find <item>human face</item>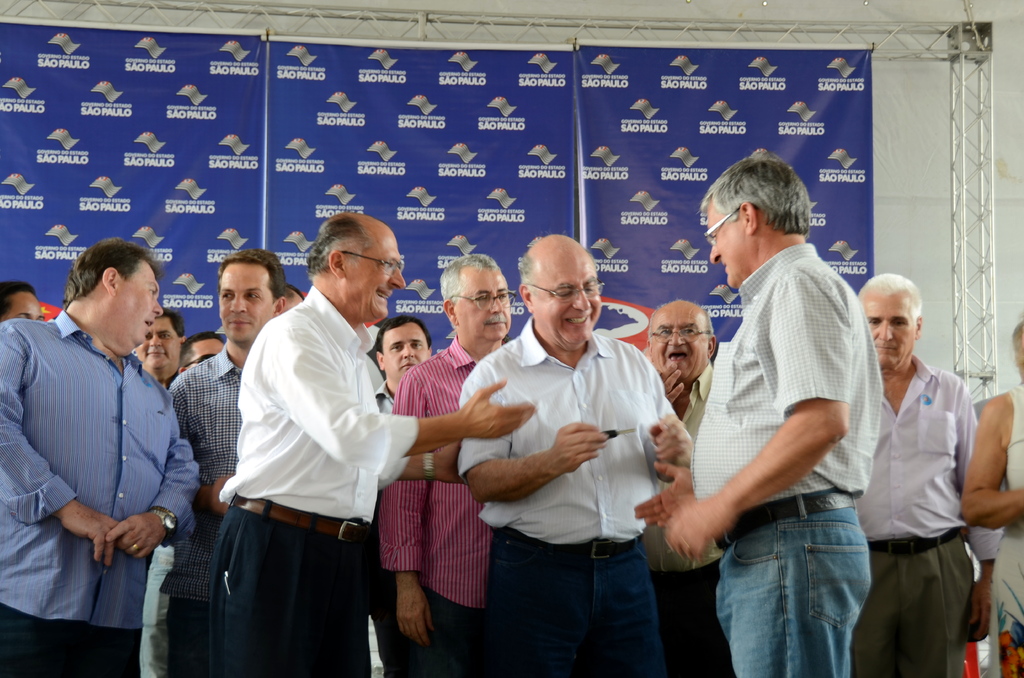
select_region(378, 327, 428, 385)
